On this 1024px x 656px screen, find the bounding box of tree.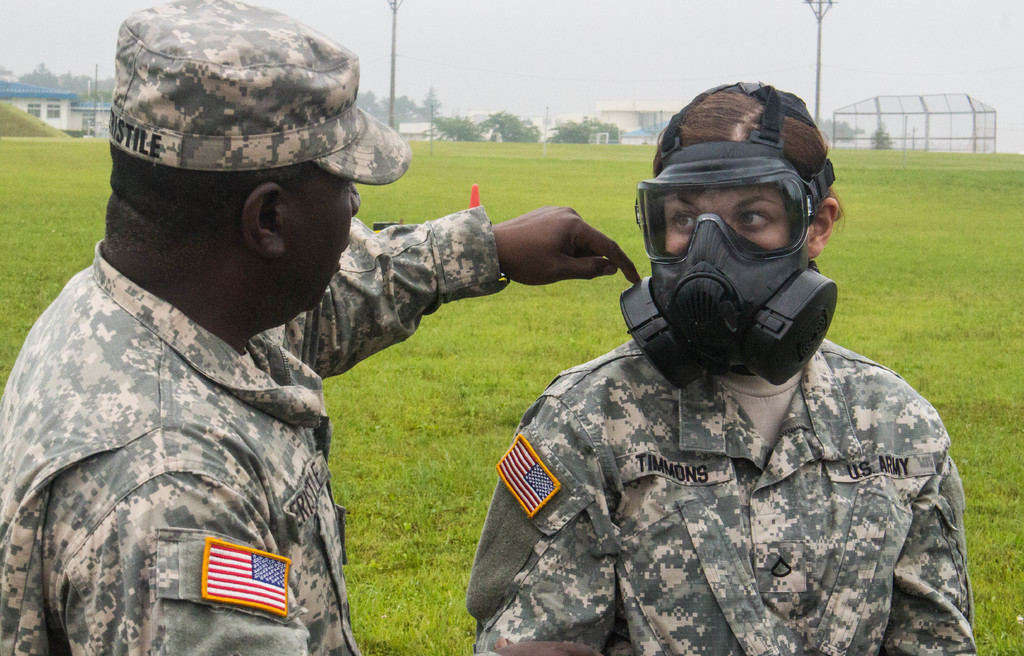
Bounding box: (414, 84, 446, 124).
